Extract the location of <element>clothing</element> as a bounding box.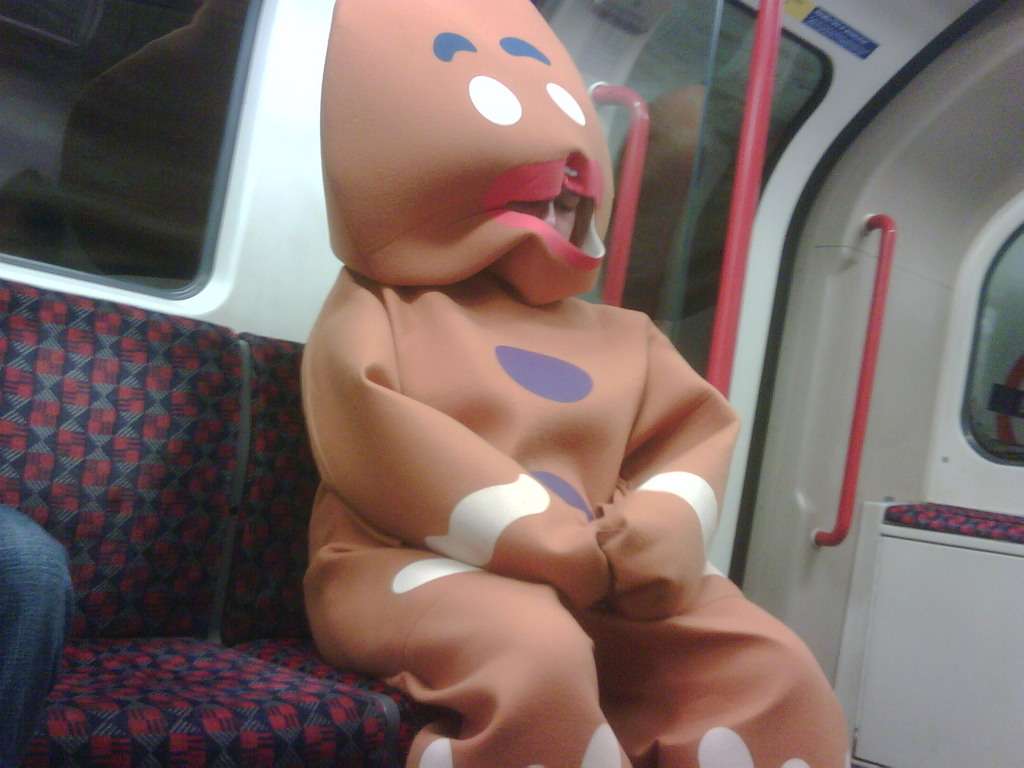
select_region(0, 494, 75, 767).
